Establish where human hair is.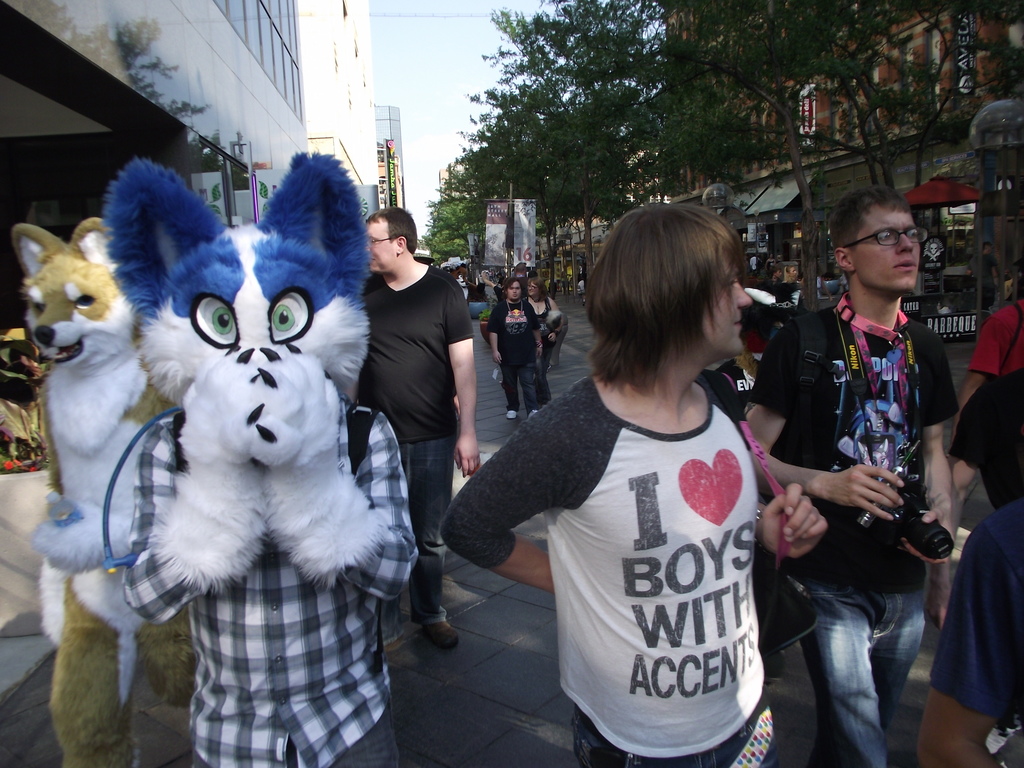
Established at pyautogui.locateOnScreen(581, 195, 761, 426).
